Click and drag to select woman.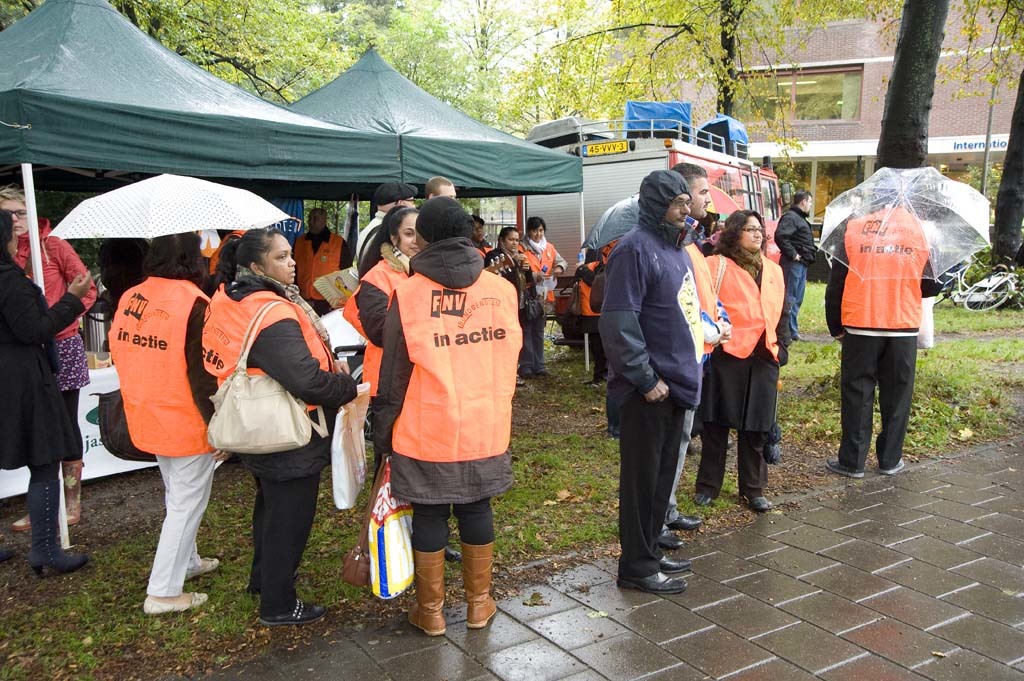
Selection: {"left": 345, "top": 202, "right": 460, "bottom": 565}.
